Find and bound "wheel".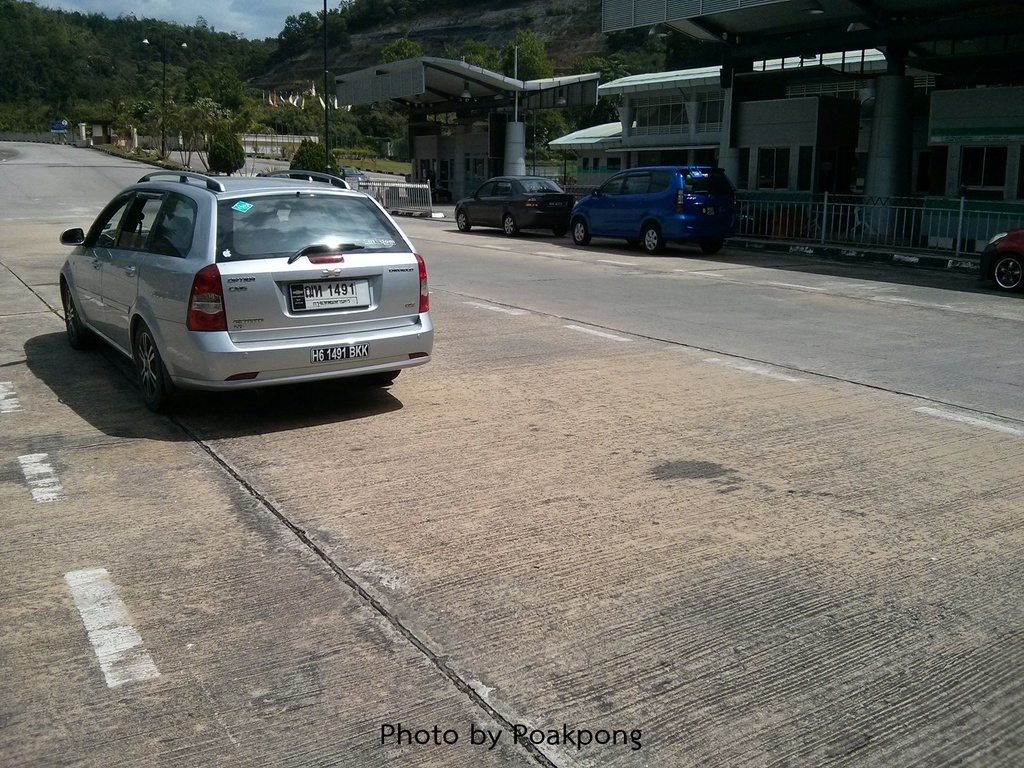
Bound: region(63, 283, 89, 353).
